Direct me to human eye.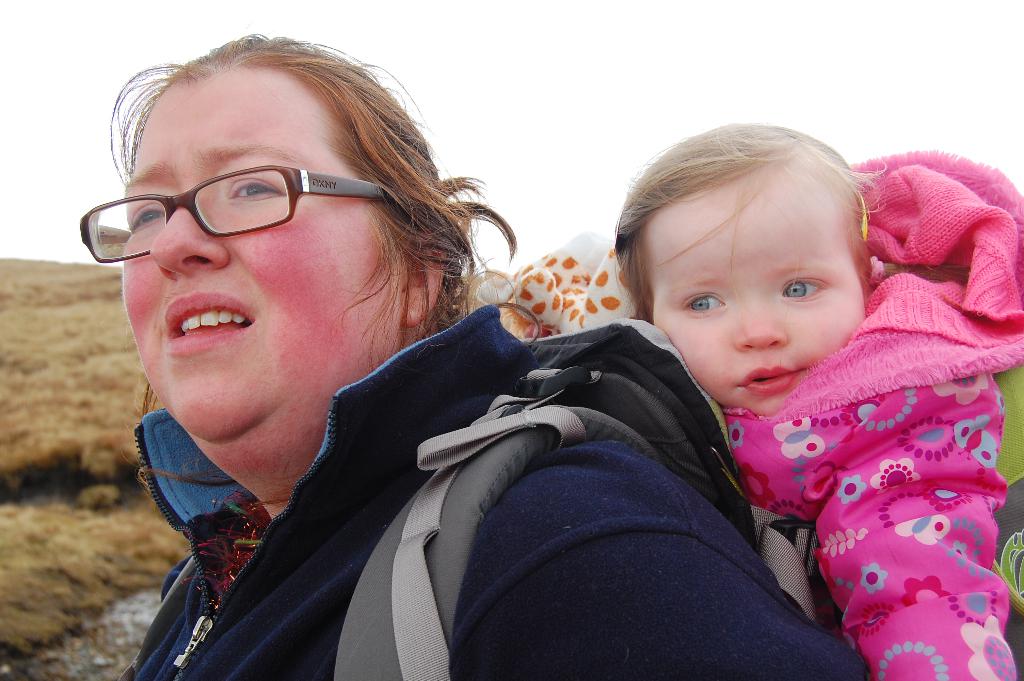
Direction: bbox(678, 288, 726, 316).
